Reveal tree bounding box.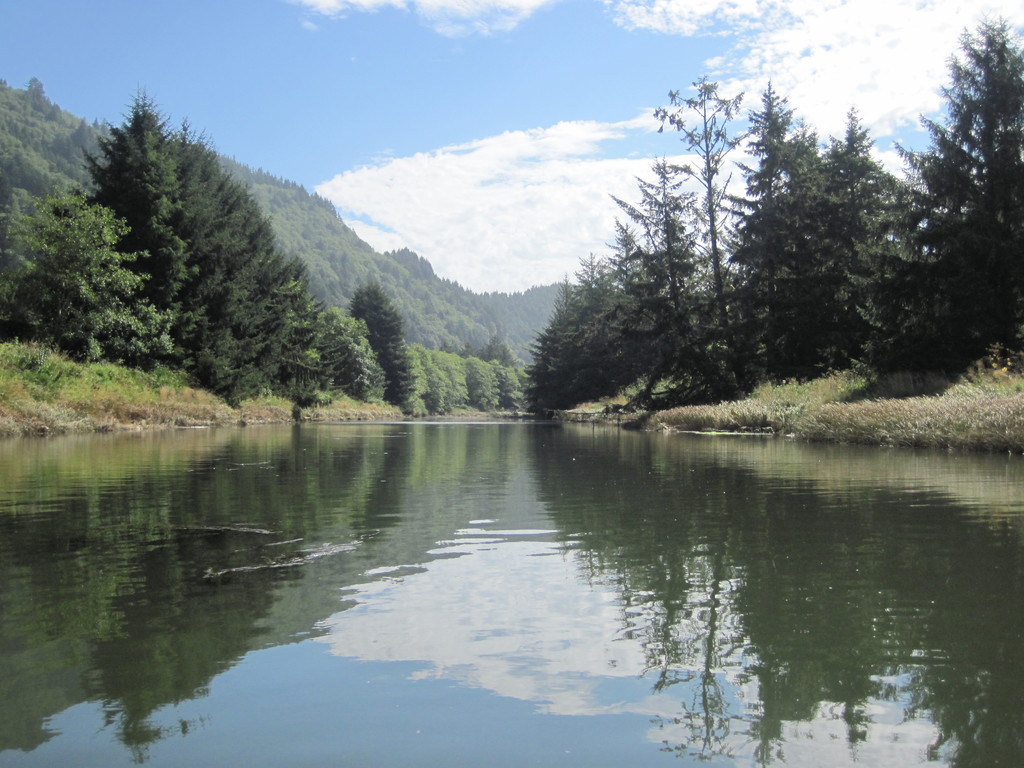
Revealed: <box>900,3,1023,371</box>.
